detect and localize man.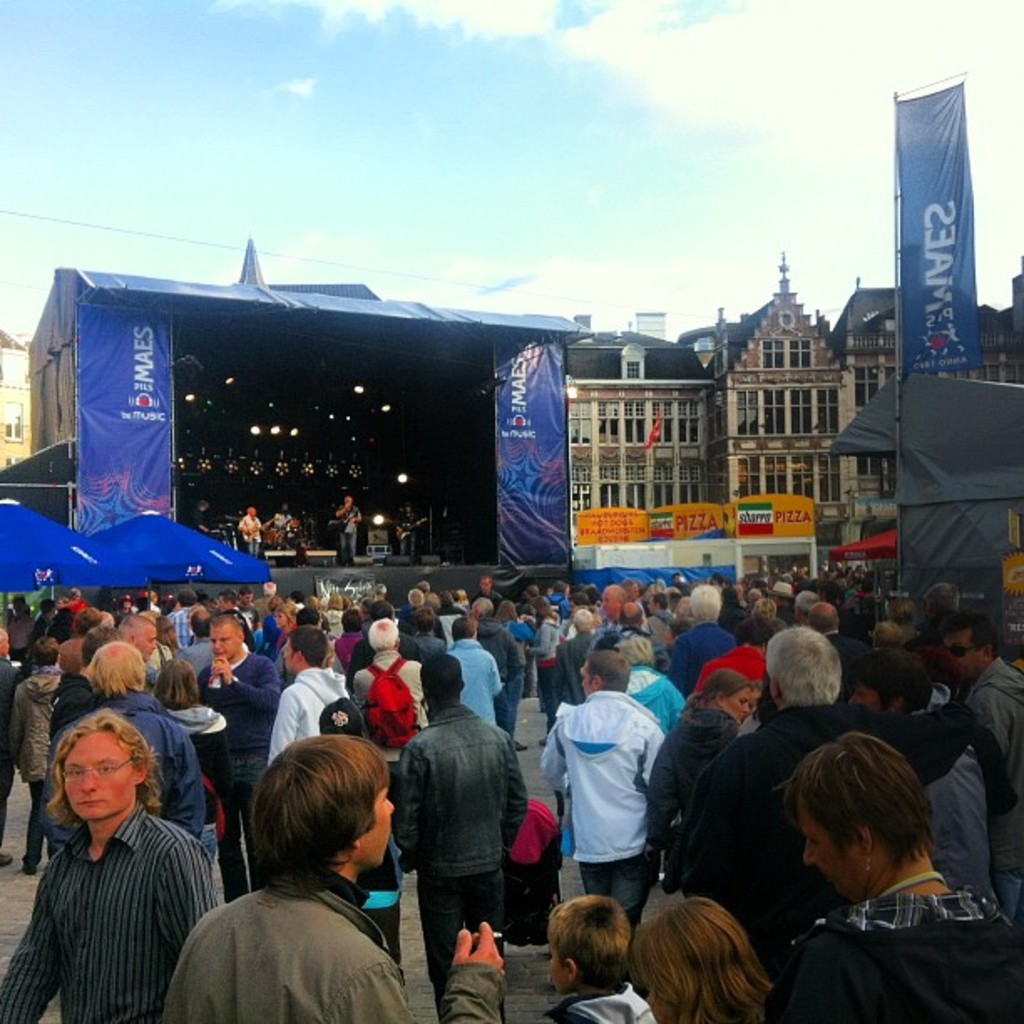
Localized at pyautogui.locateOnScreen(159, 735, 512, 1022).
